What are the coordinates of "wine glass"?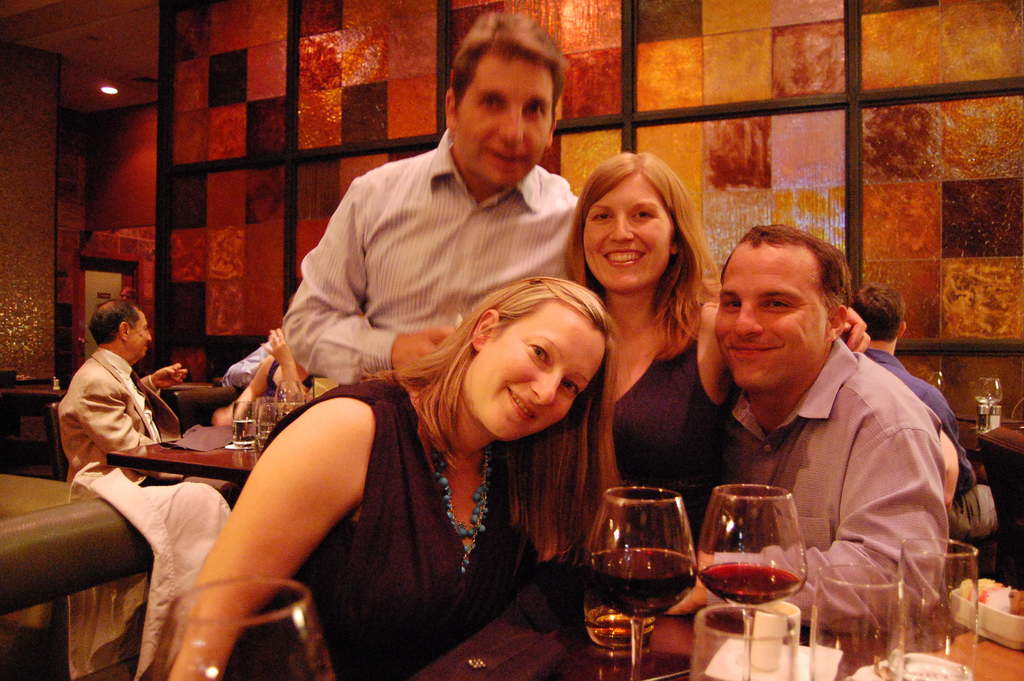
589,486,695,680.
